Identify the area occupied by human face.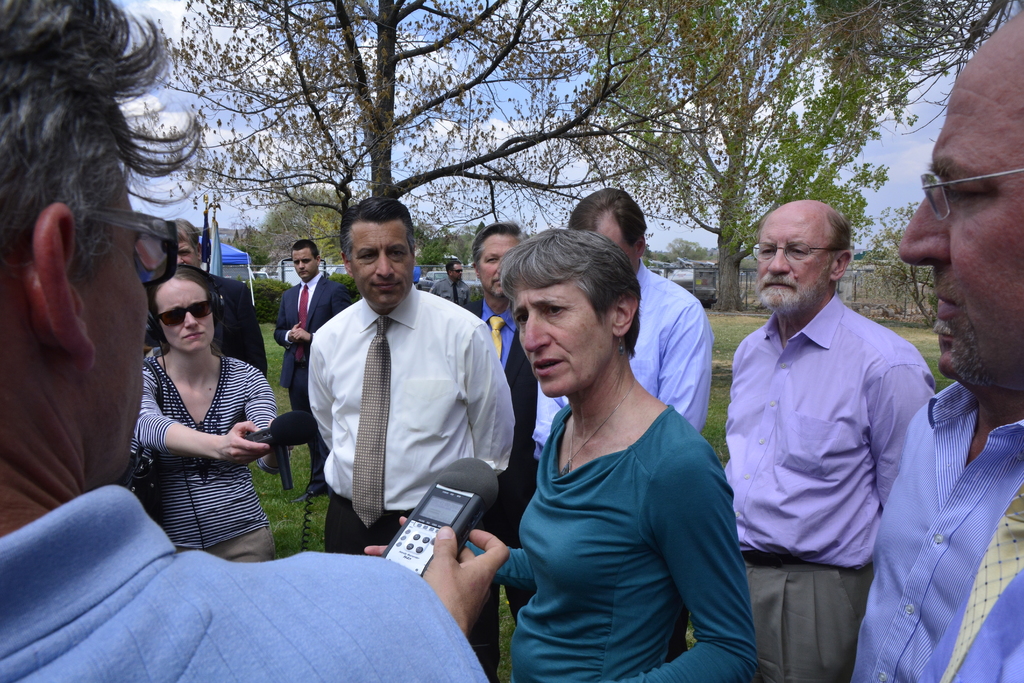
Area: <bbox>178, 231, 202, 268</bbox>.
